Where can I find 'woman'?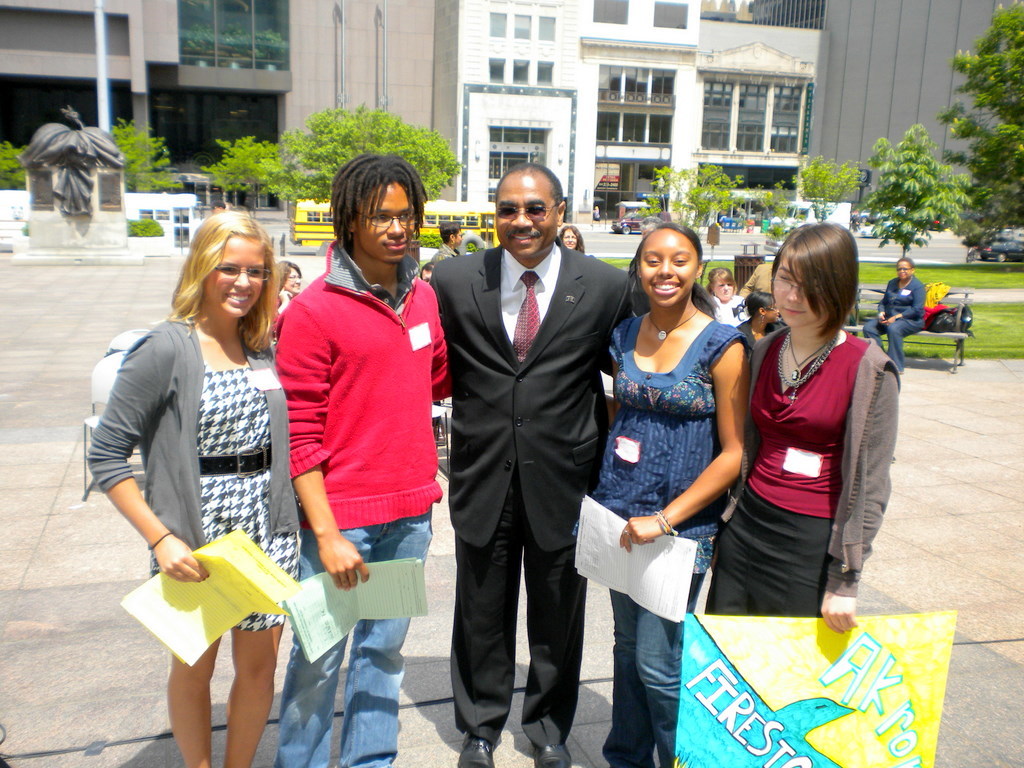
You can find it at [709,269,747,332].
